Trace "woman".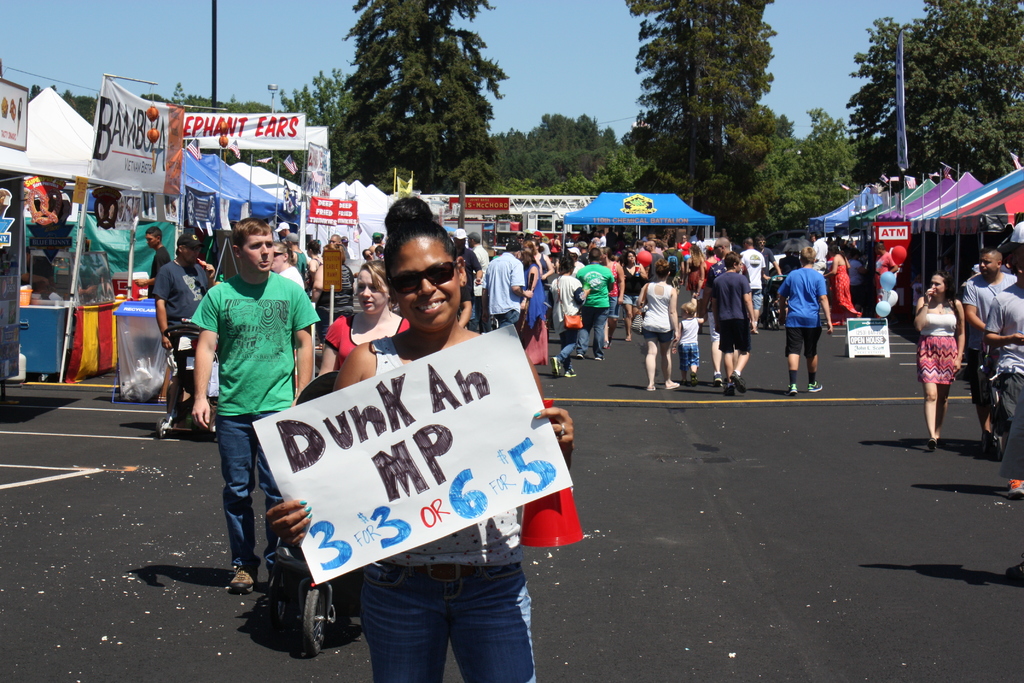
Traced to bbox(636, 259, 686, 392).
